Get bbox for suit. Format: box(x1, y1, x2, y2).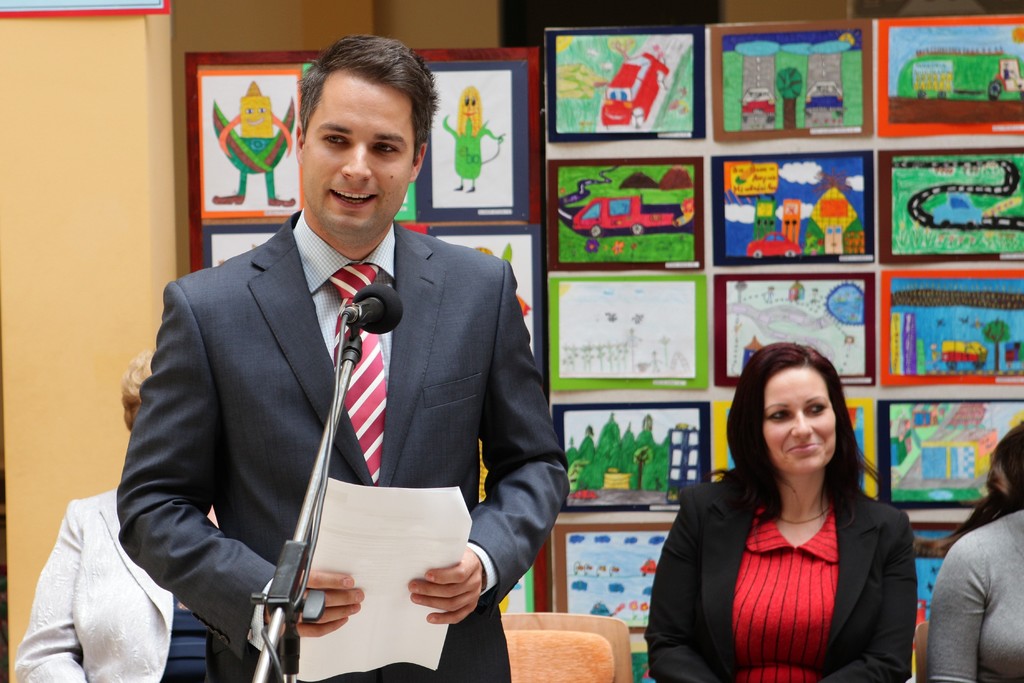
box(642, 477, 918, 682).
